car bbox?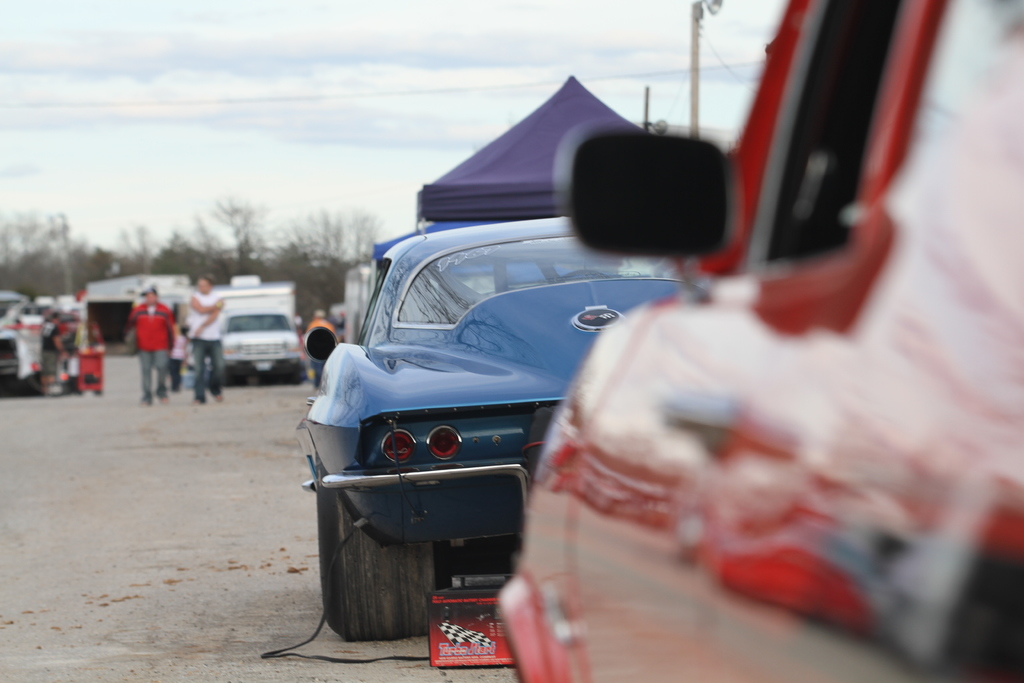
{"left": 213, "top": 299, "right": 307, "bottom": 390}
